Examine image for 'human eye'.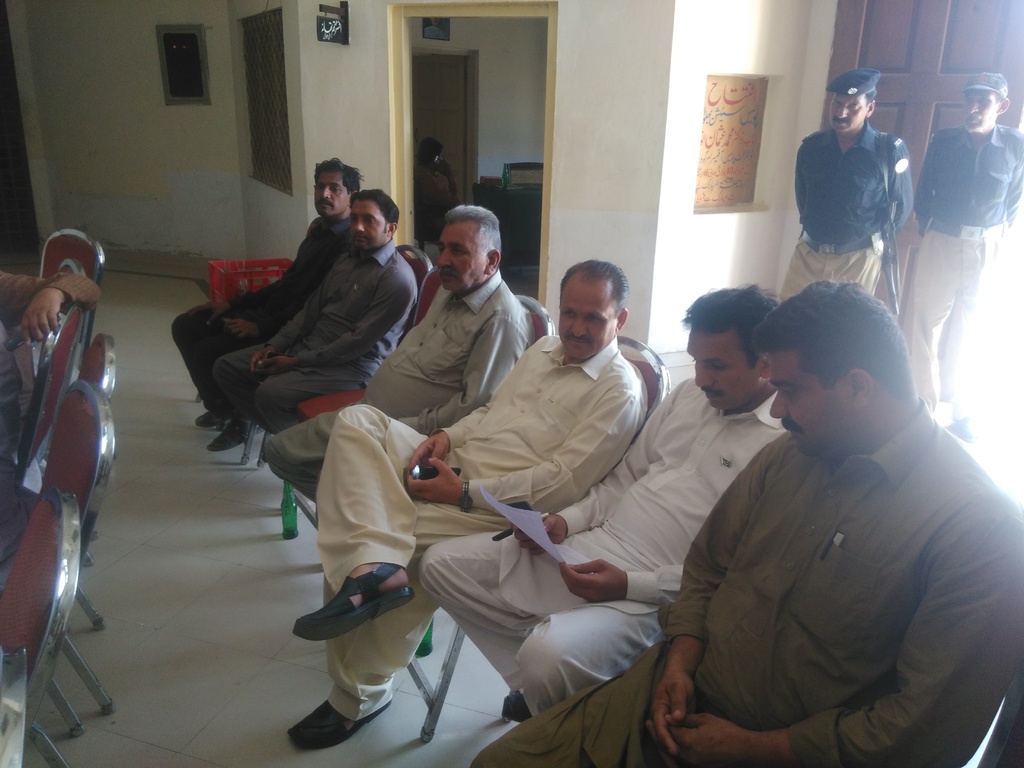
Examination result: pyautogui.locateOnScreen(364, 216, 376, 225).
